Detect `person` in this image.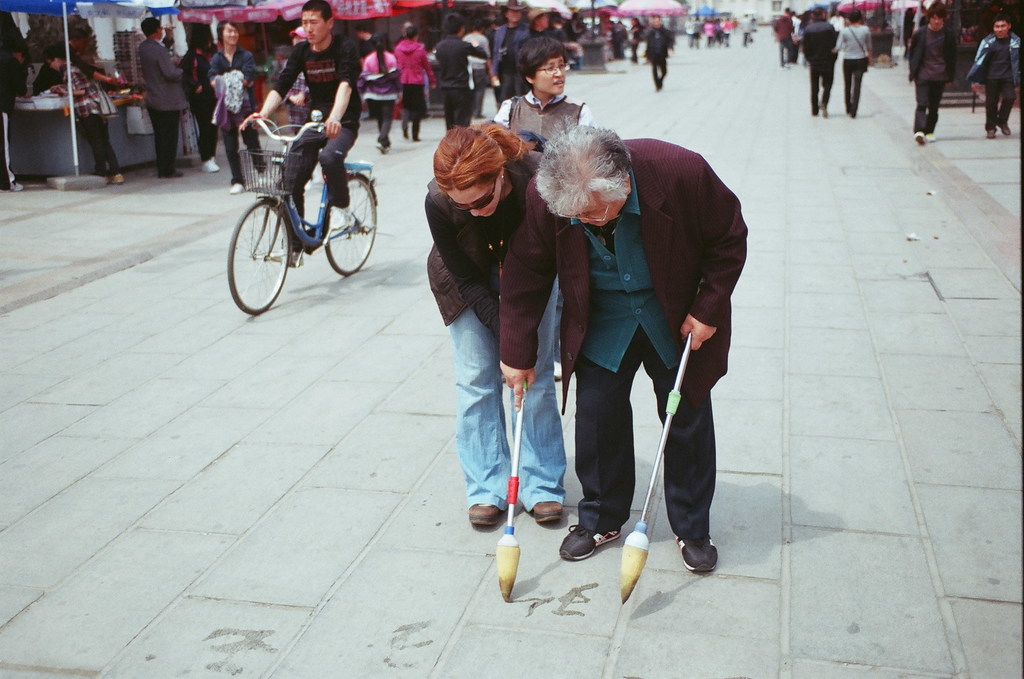
Detection: rect(209, 8, 269, 193).
